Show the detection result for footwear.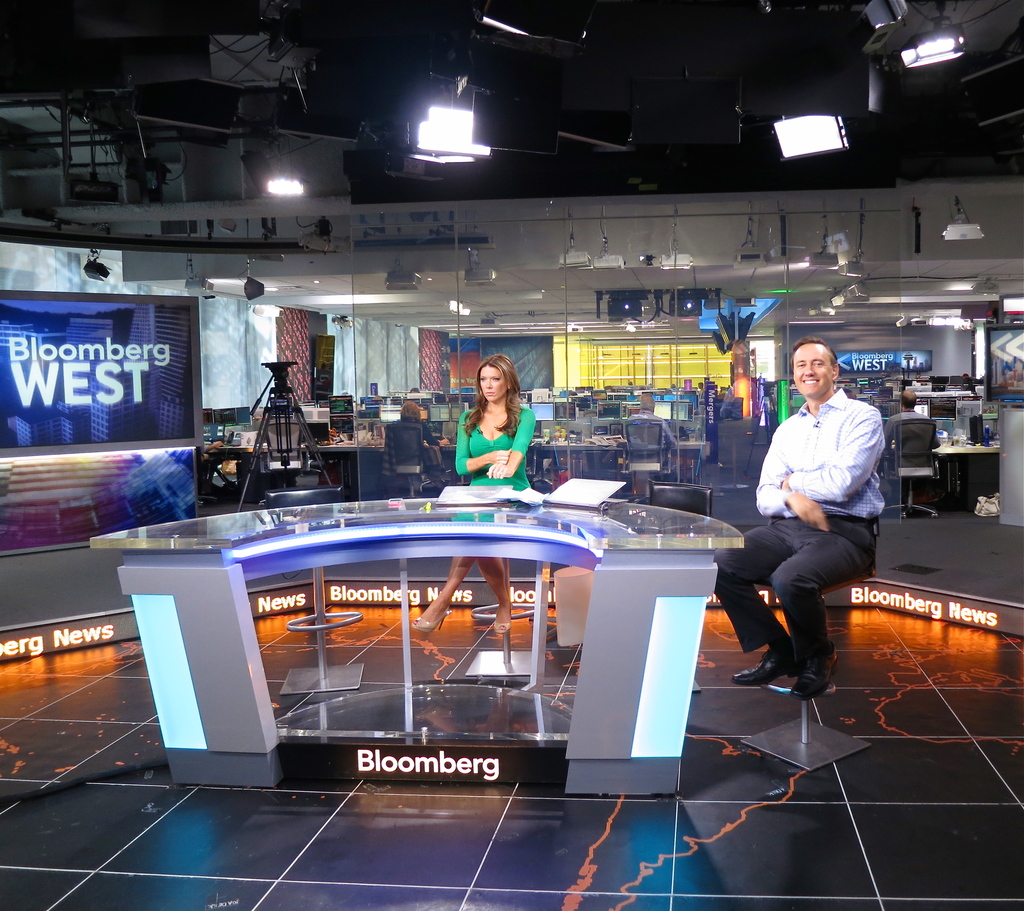
l=492, t=620, r=509, b=633.
